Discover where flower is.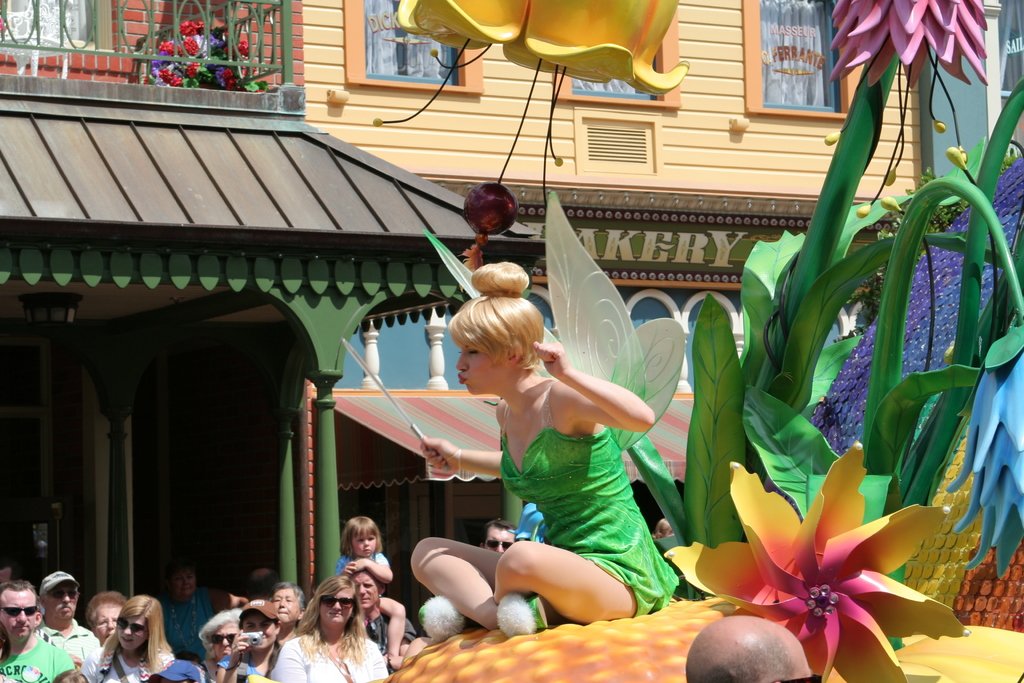
Discovered at 829:0:992:84.
